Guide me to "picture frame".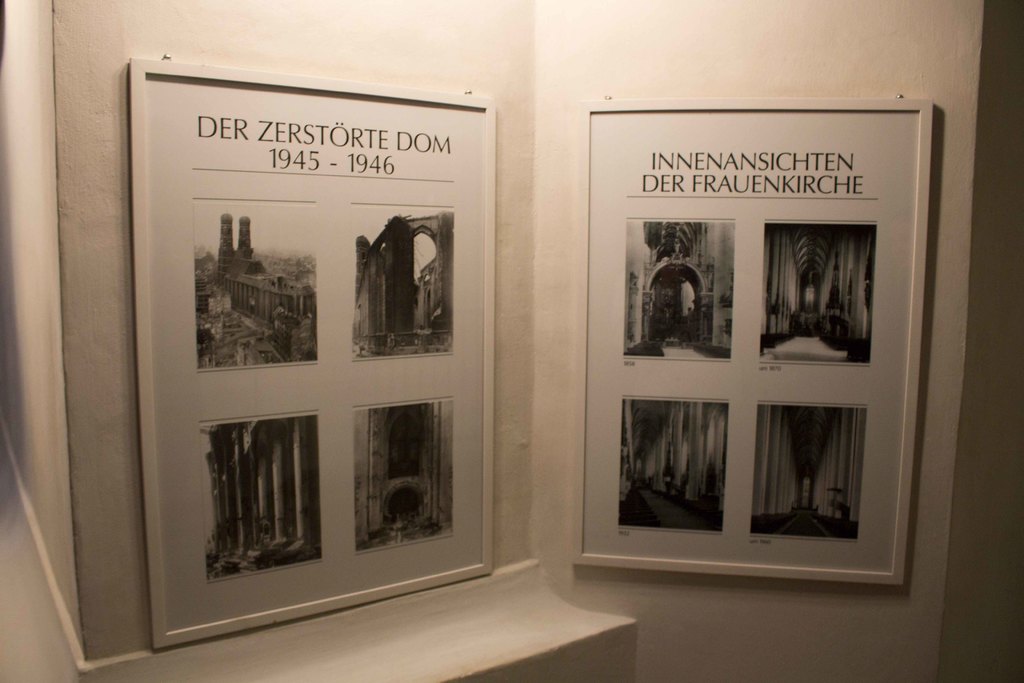
Guidance: bbox=(570, 95, 935, 588).
